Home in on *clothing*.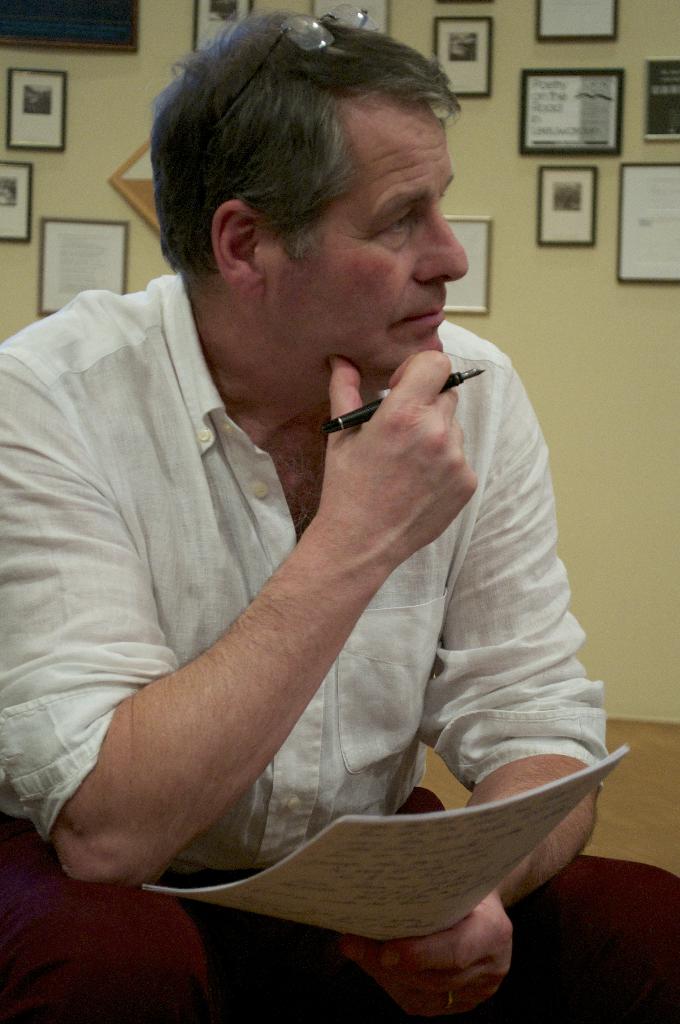
Homed in at 42 227 607 969.
